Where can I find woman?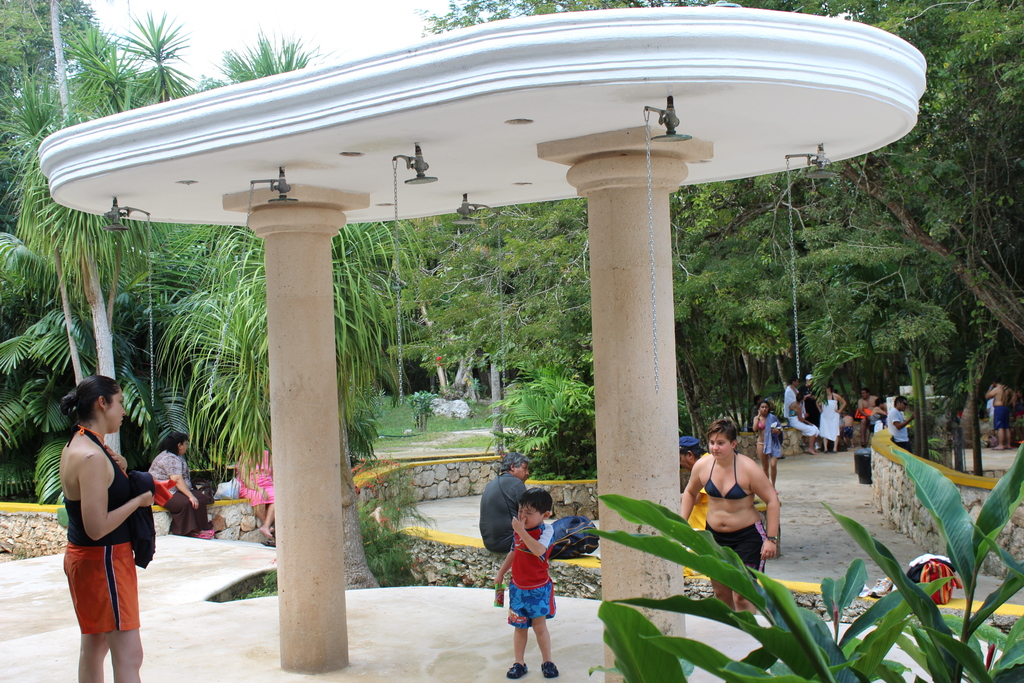
You can find it at select_region(150, 431, 210, 541).
